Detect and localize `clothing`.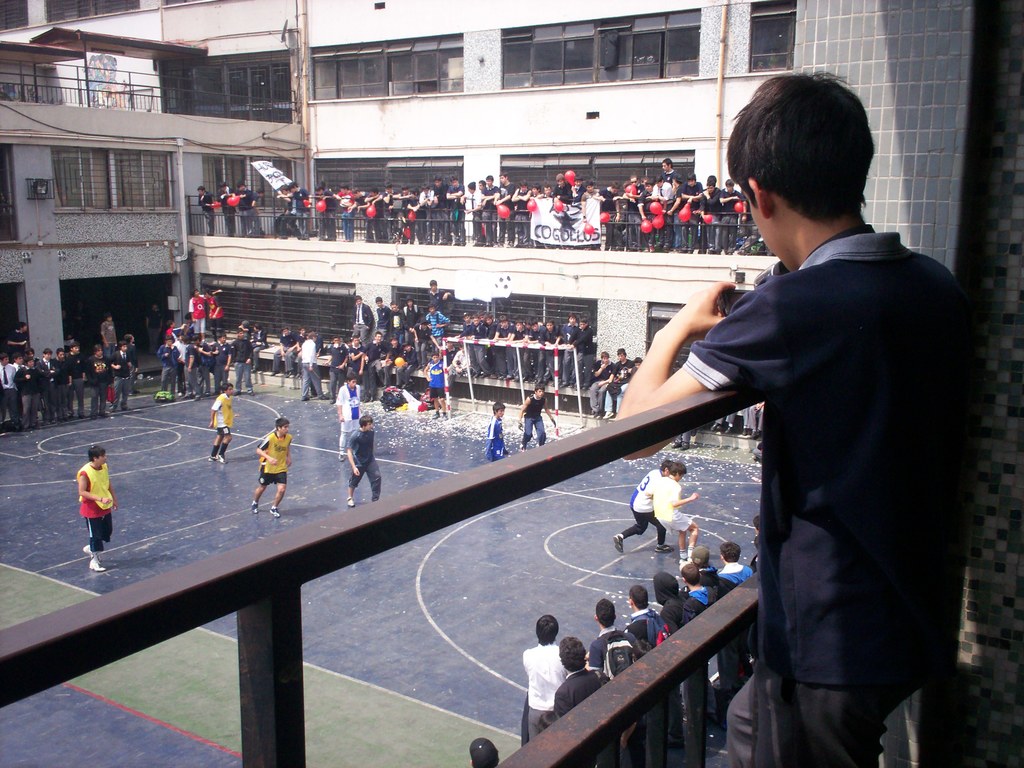
Localized at 651/187/963/724.
